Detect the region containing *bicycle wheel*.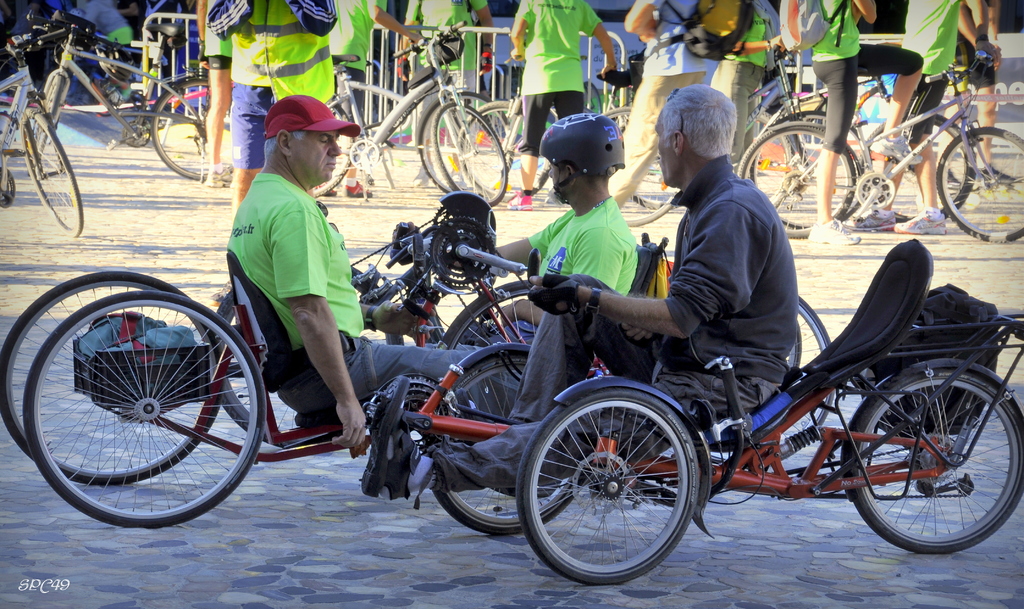
x1=0, y1=266, x2=223, y2=488.
